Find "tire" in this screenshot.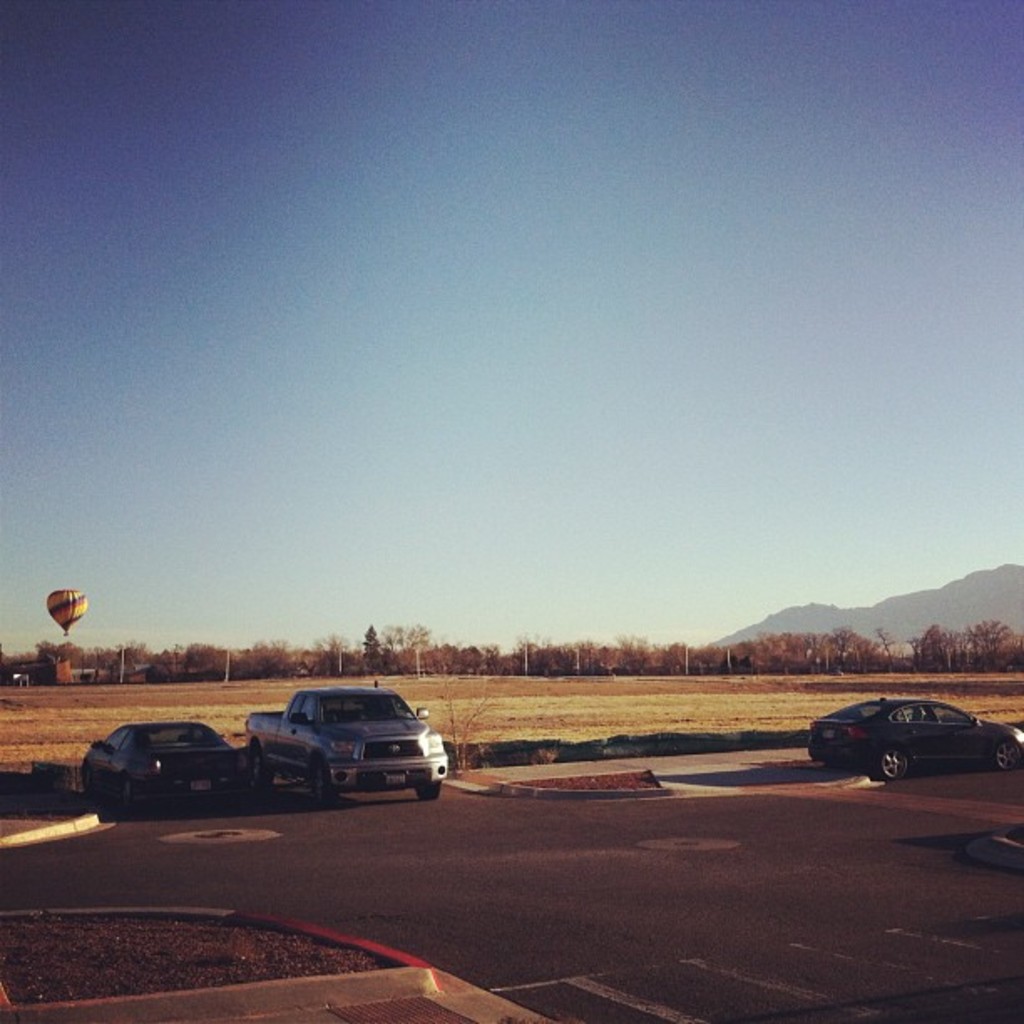
The bounding box for "tire" is {"x1": 117, "y1": 778, "x2": 136, "y2": 815}.
